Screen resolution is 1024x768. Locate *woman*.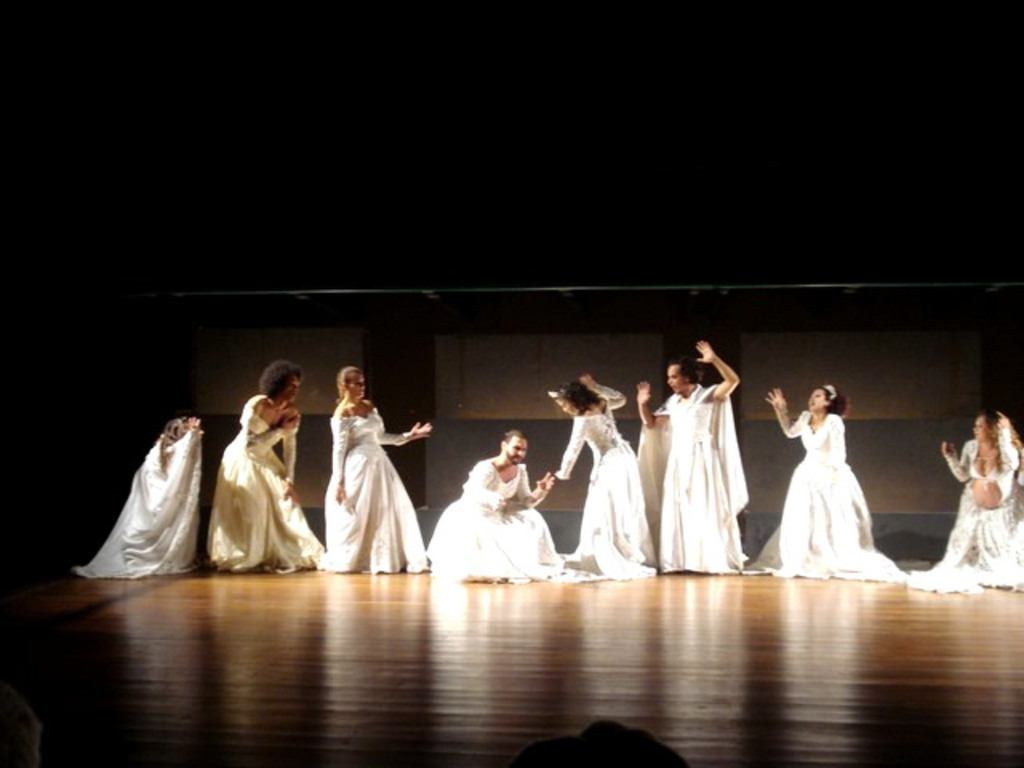
211, 360, 322, 574.
